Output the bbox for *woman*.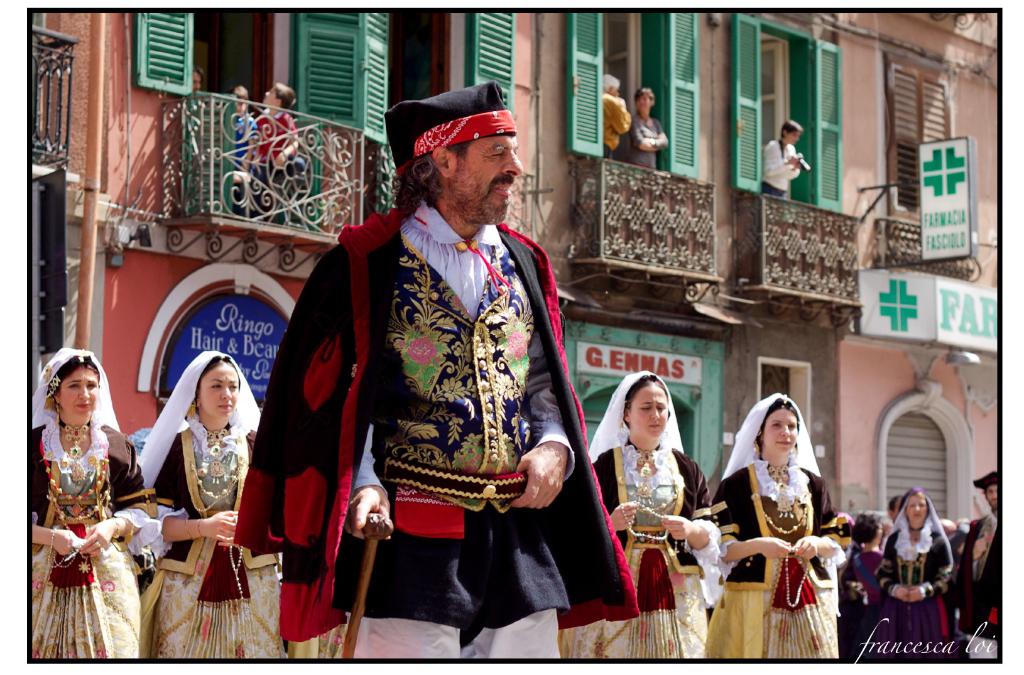
[x1=126, y1=345, x2=312, y2=674].
